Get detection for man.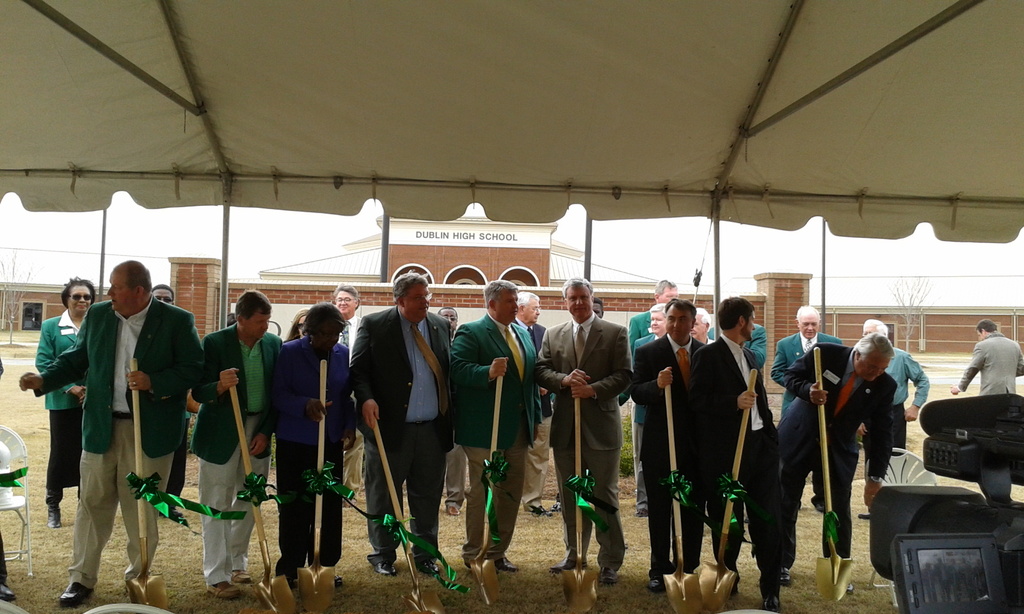
Detection: [534, 280, 633, 587].
